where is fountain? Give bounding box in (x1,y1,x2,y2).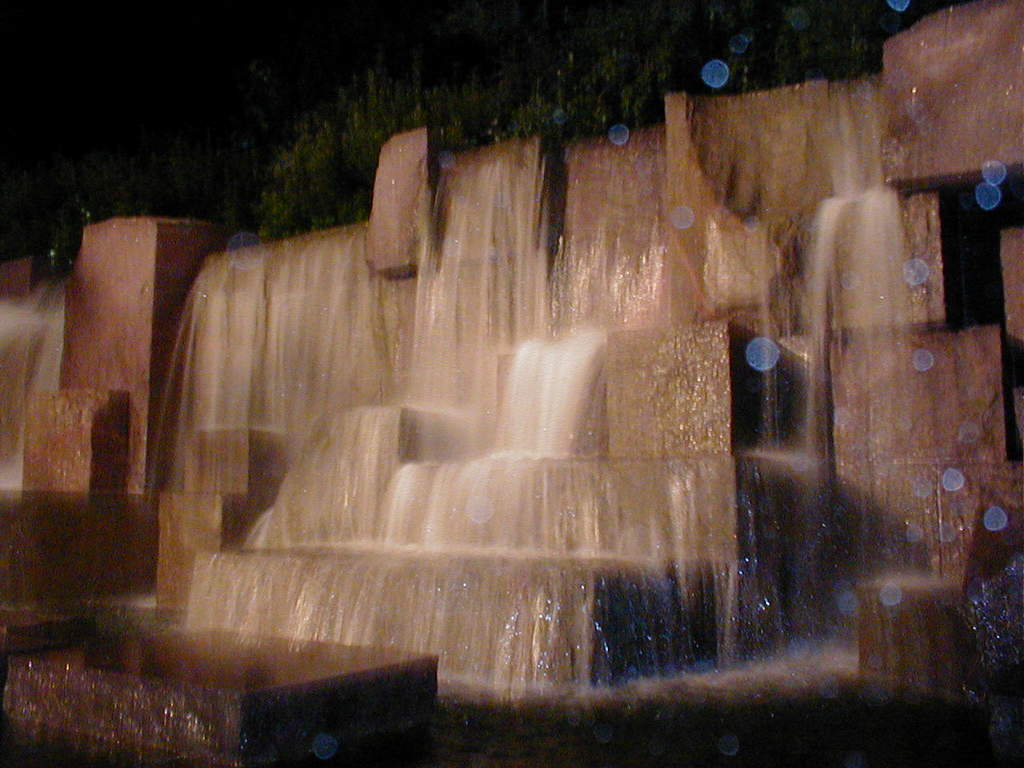
(100,0,995,767).
